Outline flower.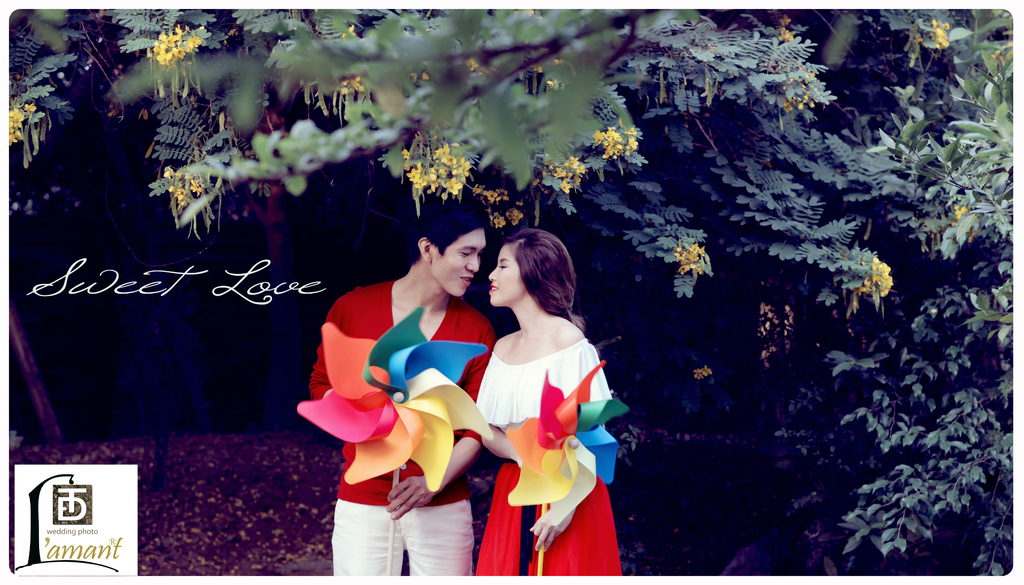
Outline: l=913, t=14, r=950, b=55.
